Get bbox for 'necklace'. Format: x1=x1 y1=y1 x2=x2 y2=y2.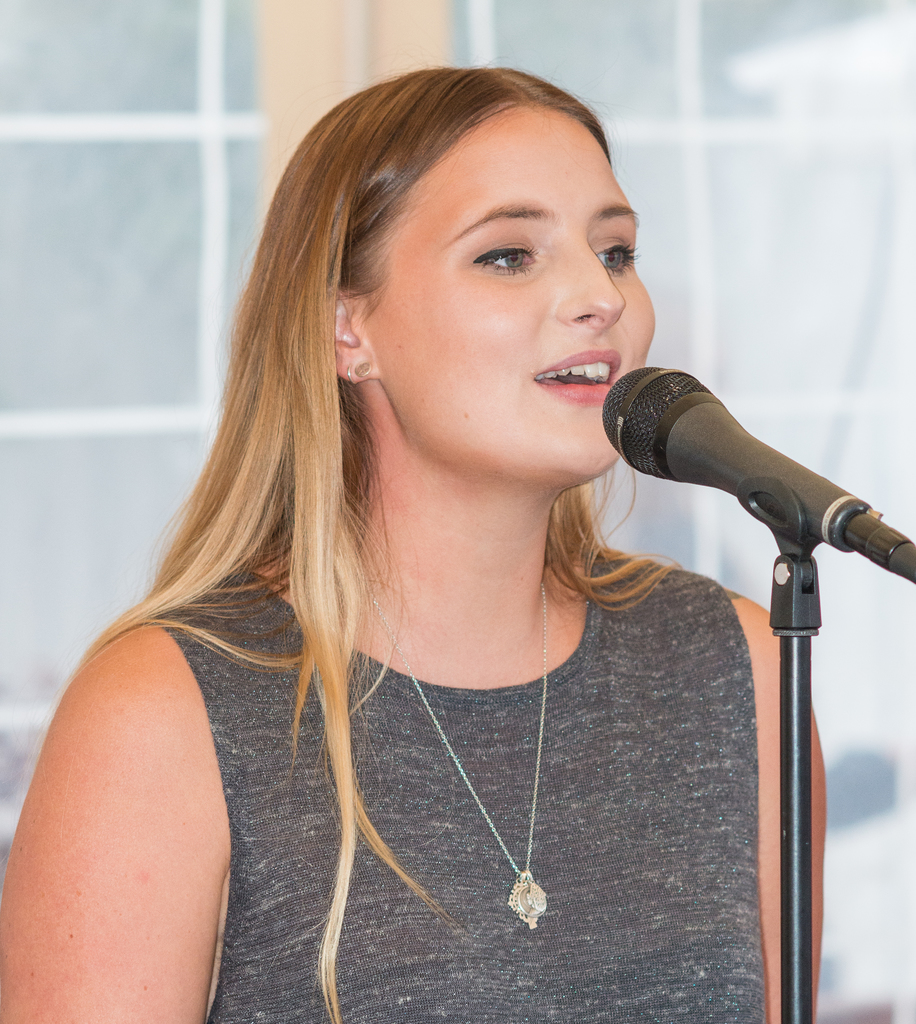
x1=351 y1=548 x2=543 y2=932.
